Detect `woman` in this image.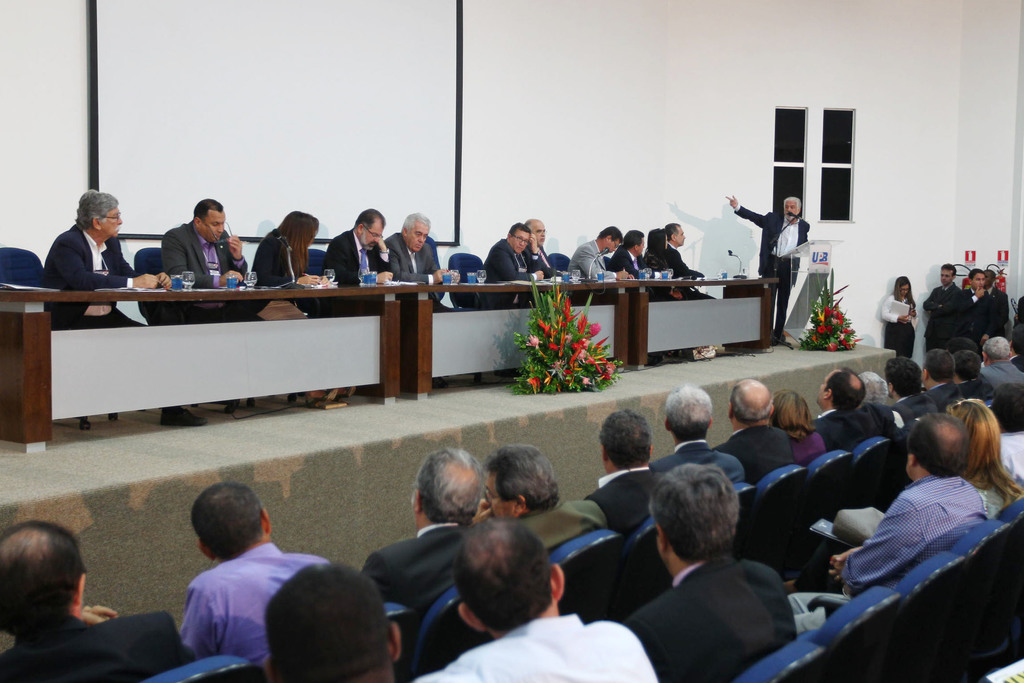
Detection: select_region(250, 204, 330, 293).
